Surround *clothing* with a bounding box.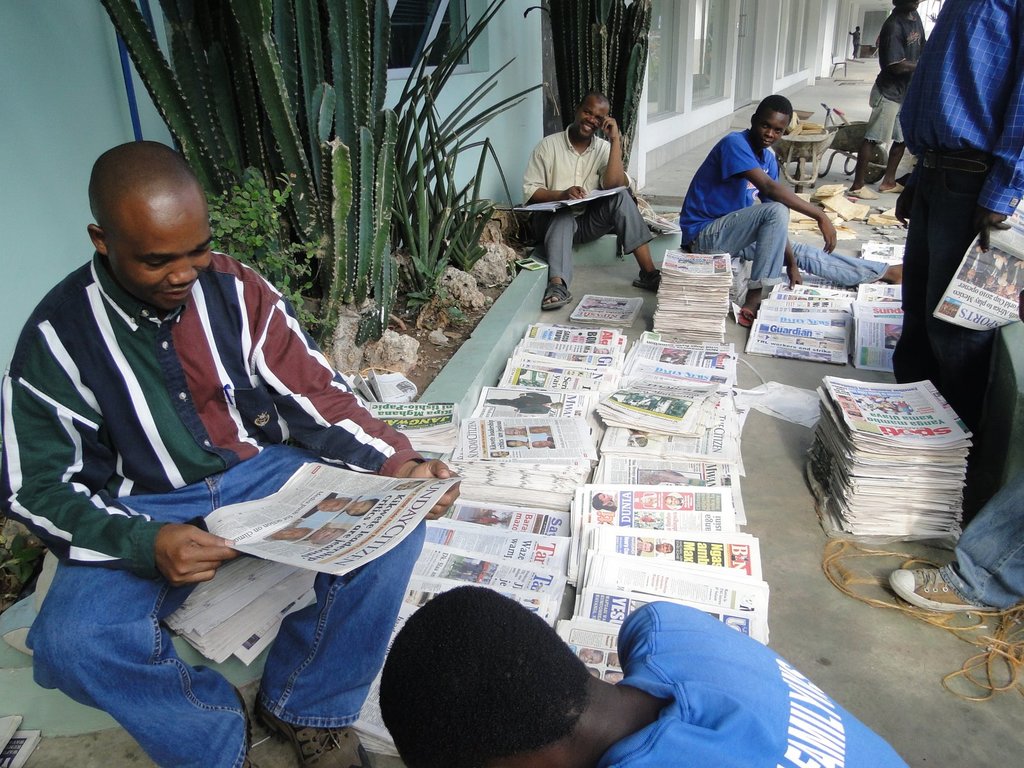
<box>520,107,655,285</box>.
